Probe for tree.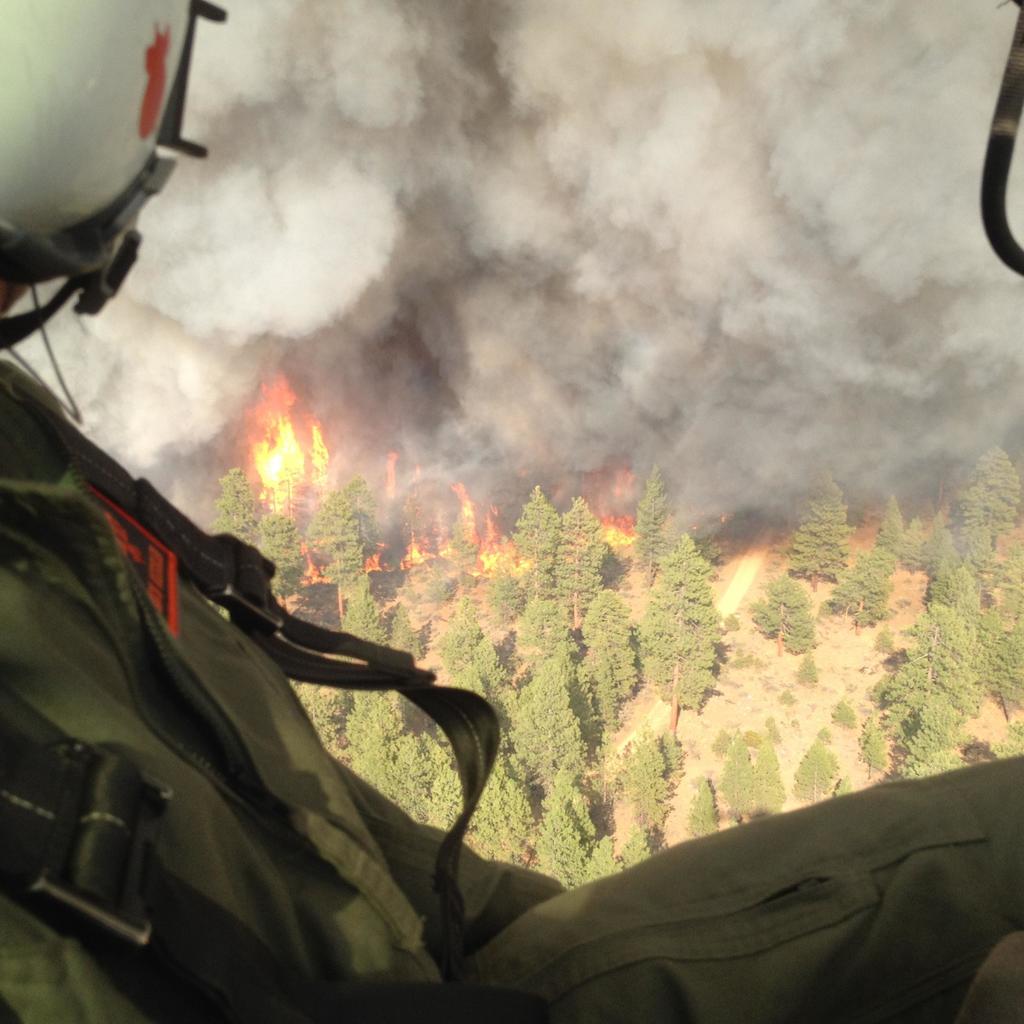
Probe result: (x1=815, y1=544, x2=892, y2=623).
